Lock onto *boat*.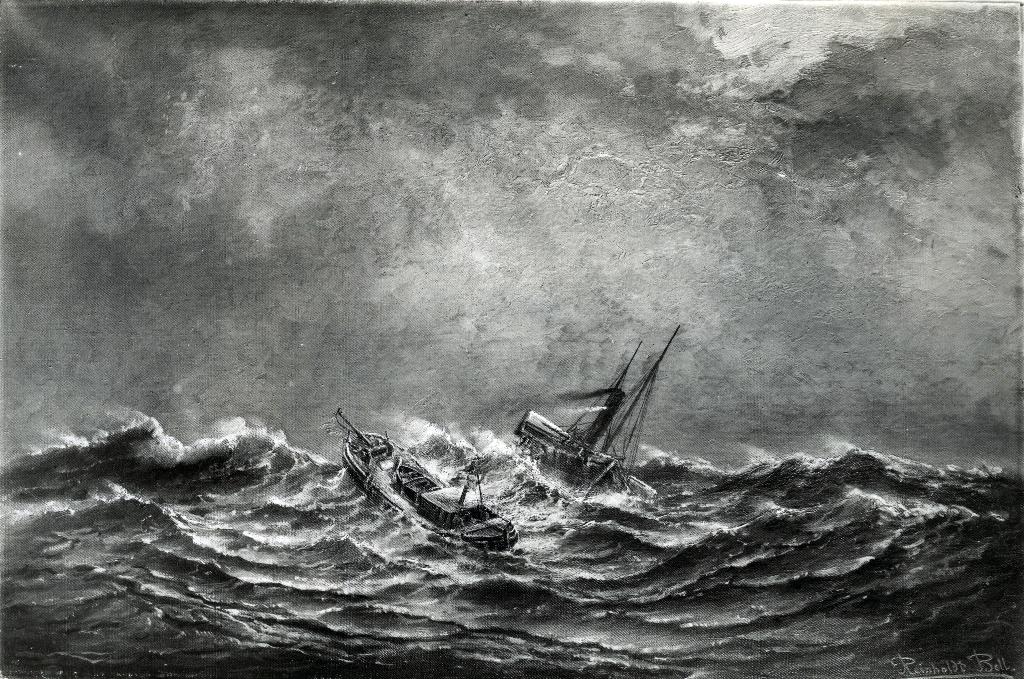
Locked: box=[336, 425, 518, 548].
